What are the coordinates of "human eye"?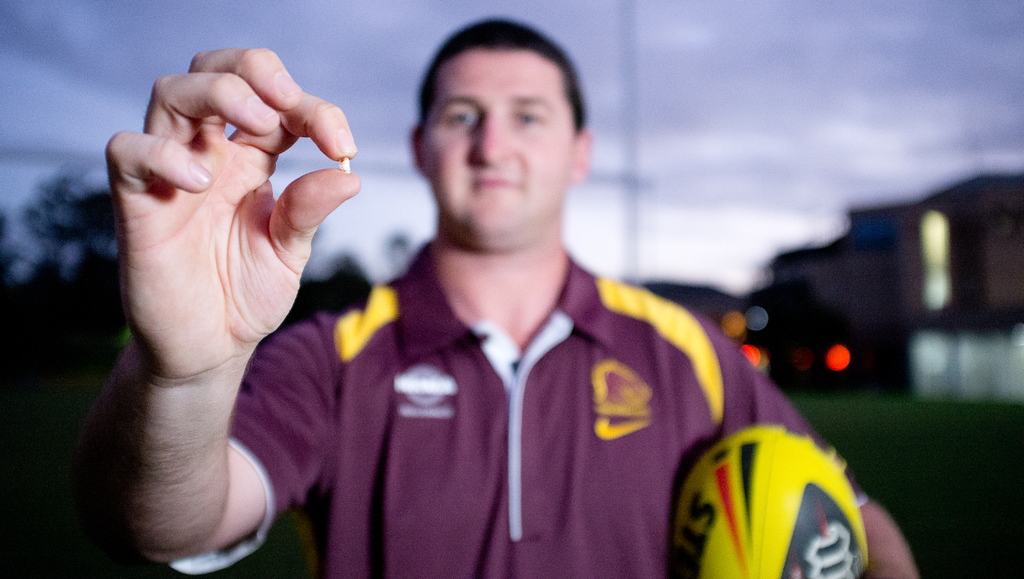
BBox(514, 109, 544, 125).
